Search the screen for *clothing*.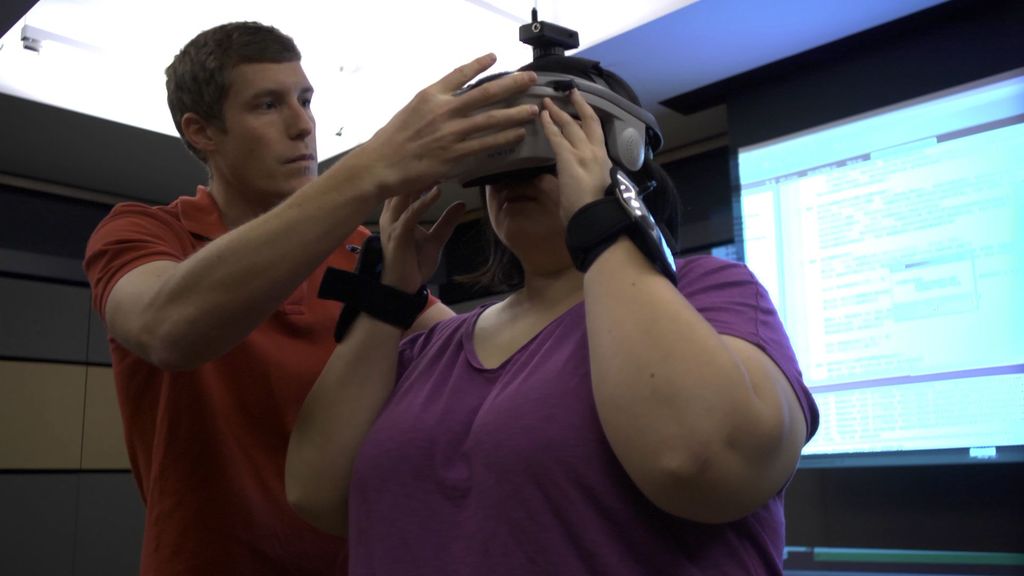
Found at rect(337, 218, 745, 545).
